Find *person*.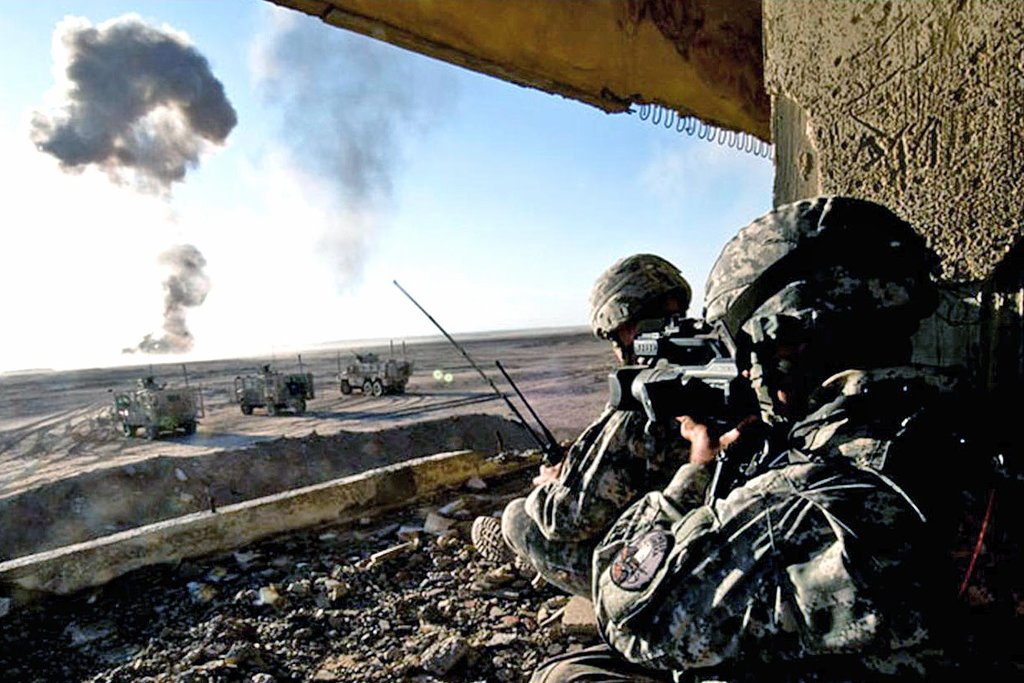
<region>502, 258, 737, 593</region>.
